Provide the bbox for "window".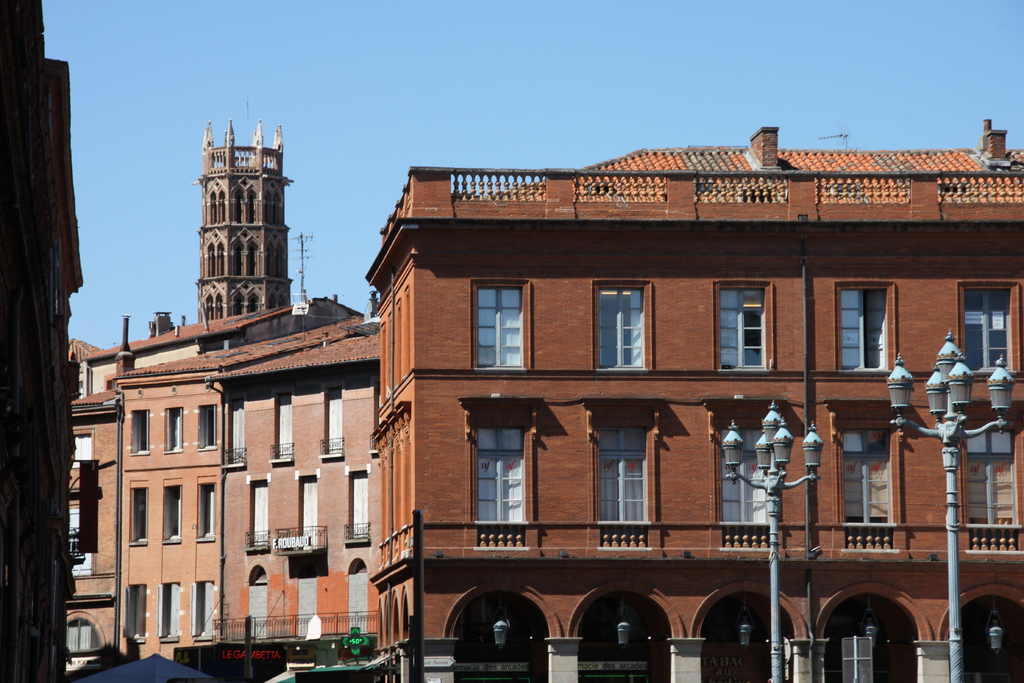
x1=294, y1=472, x2=320, y2=546.
